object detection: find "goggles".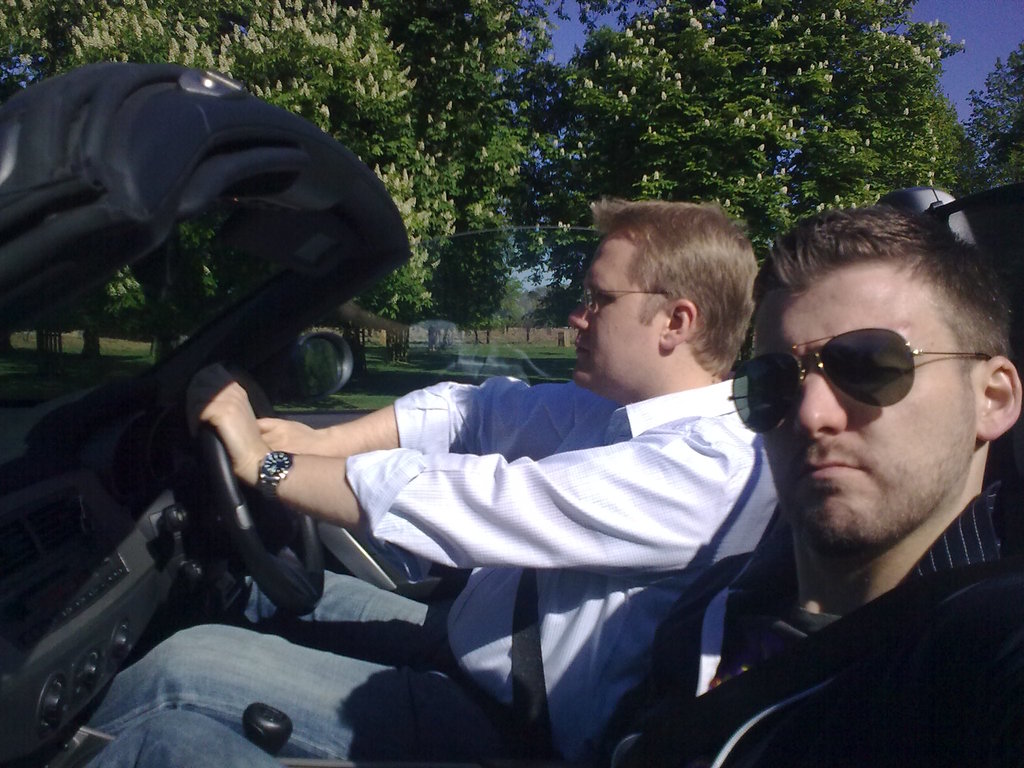
(760,324,980,424).
